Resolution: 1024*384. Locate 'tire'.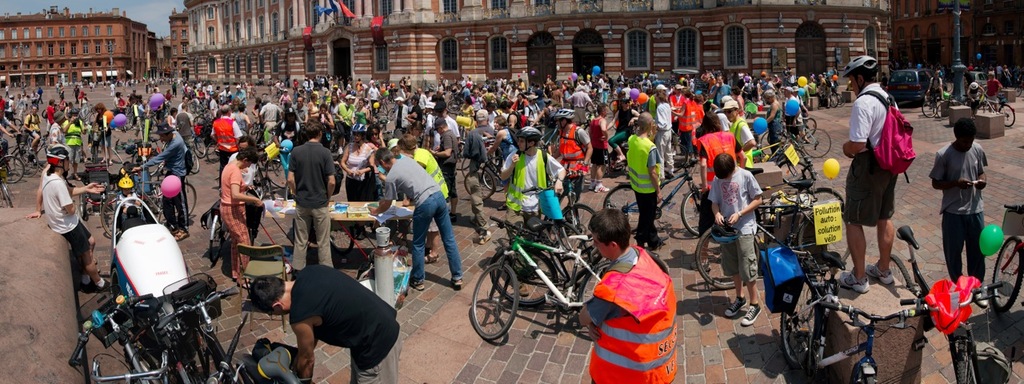
region(0, 157, 23, 182).
